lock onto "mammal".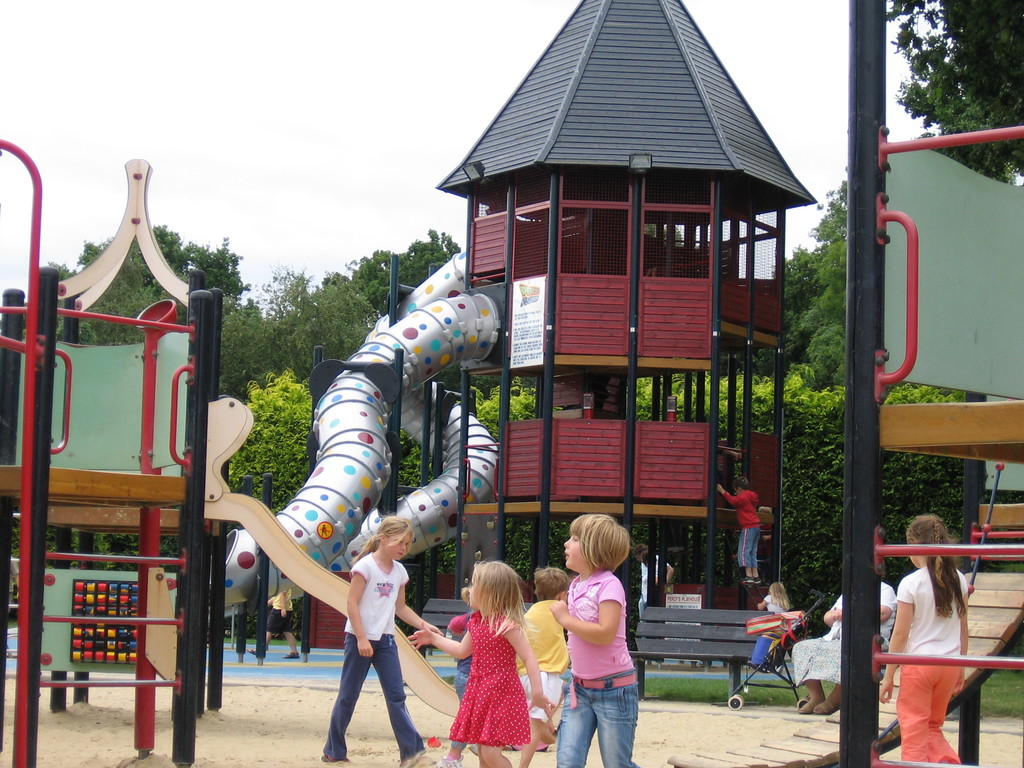
Locked: 515, 569, 572, 767.
